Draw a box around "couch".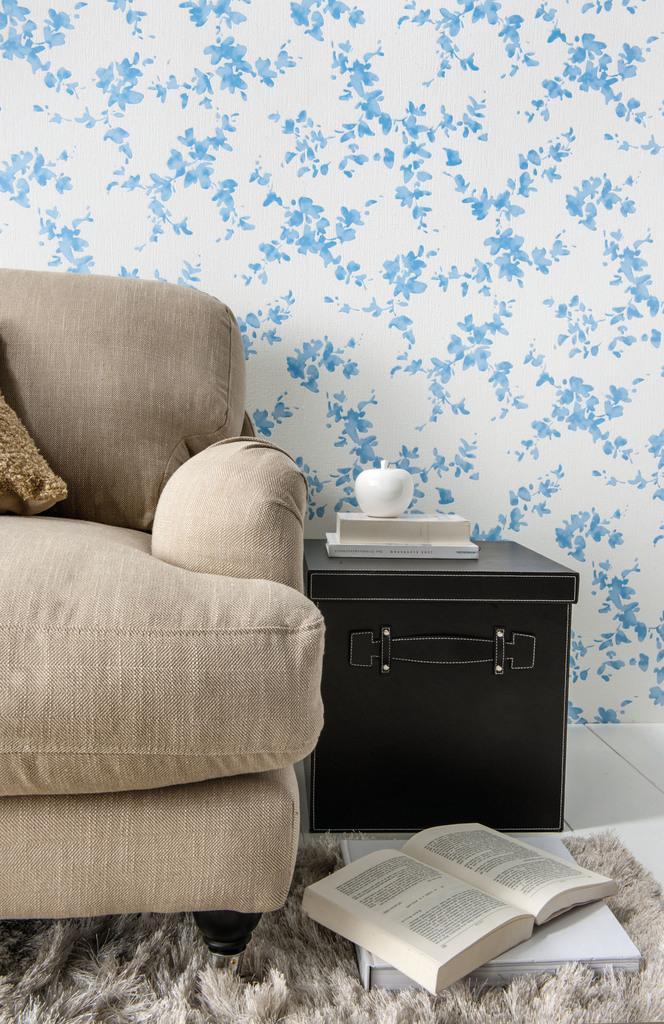
[0, 348, 374, 1023].
